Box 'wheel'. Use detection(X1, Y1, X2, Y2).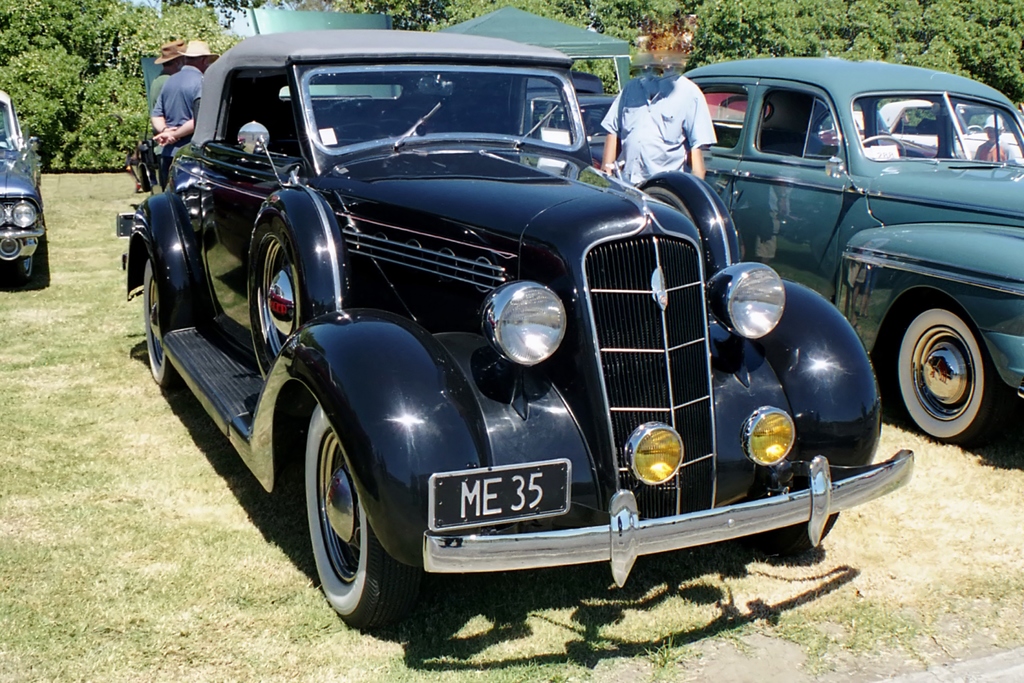
detection(897, 302, 1018, 446).
